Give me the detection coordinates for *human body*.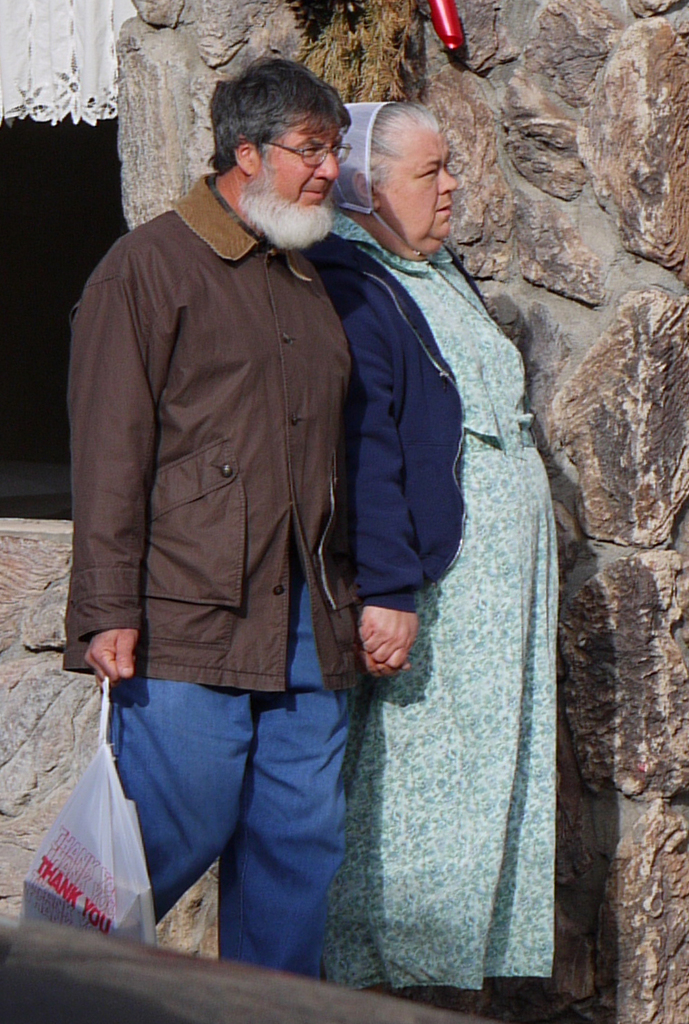
locate(55, 54, 359, 971).
